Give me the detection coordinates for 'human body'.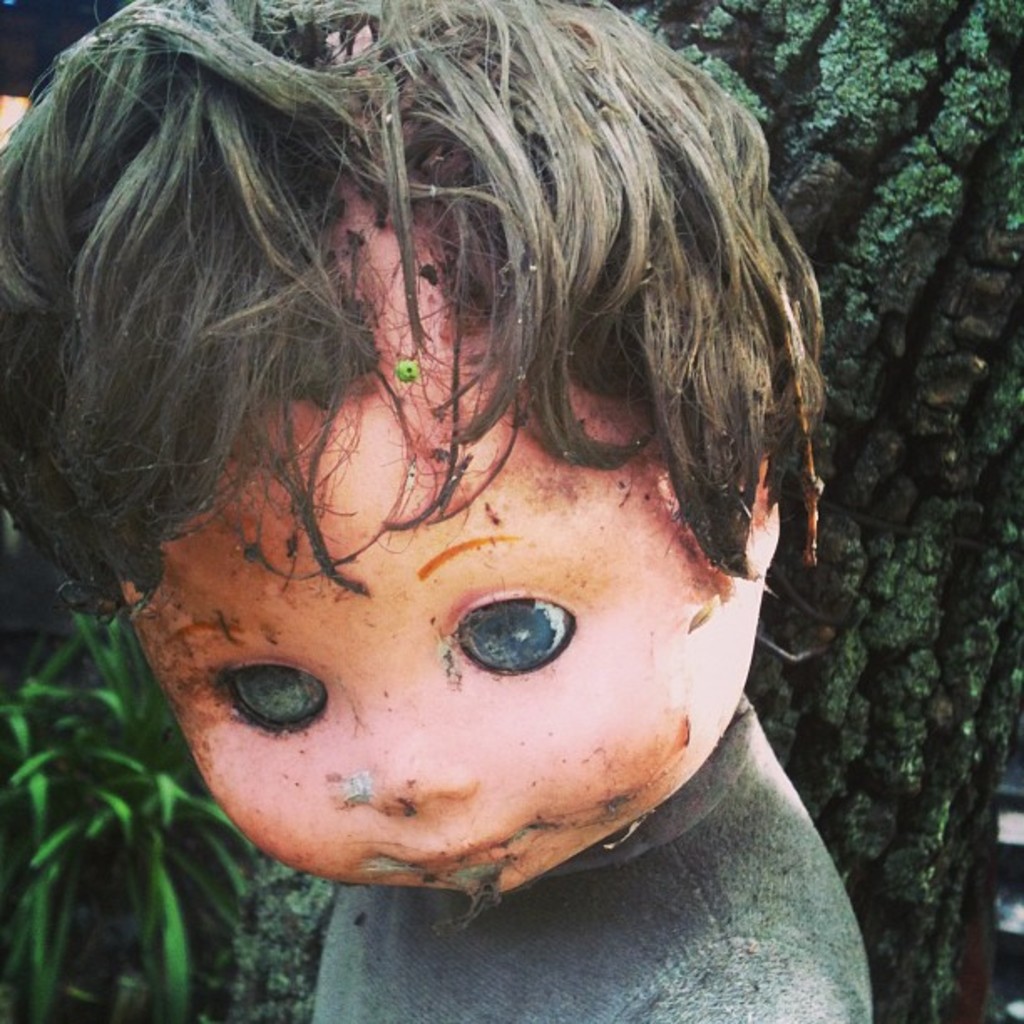
bbox=(0, 0, 882, 1022).
